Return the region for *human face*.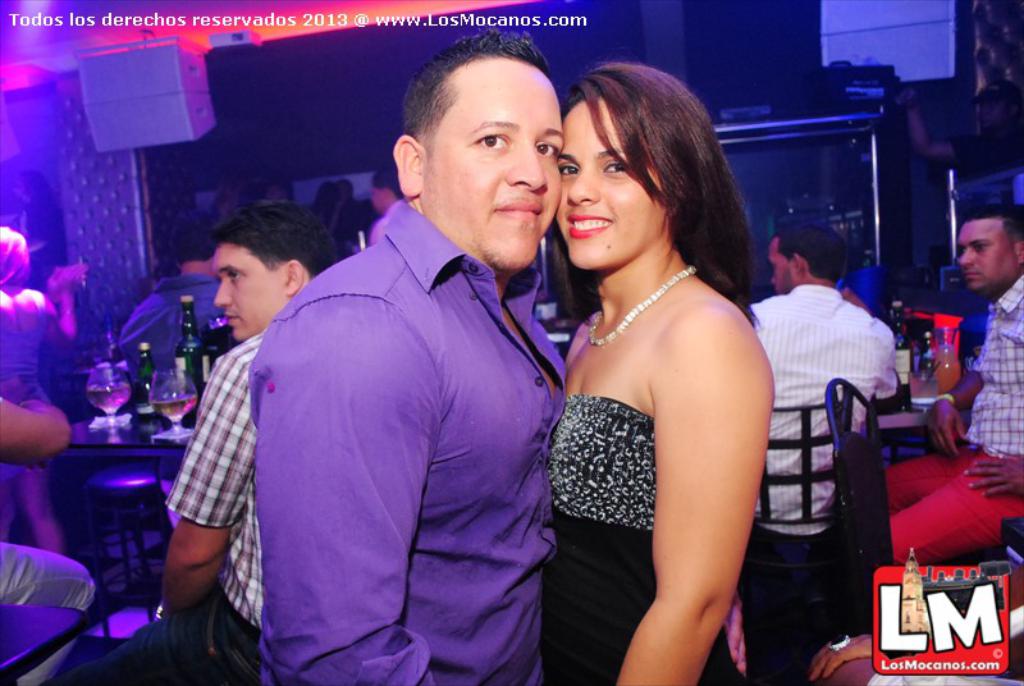
{"left": 768, "top": 242, "right": 791, "bottom": 292}.
